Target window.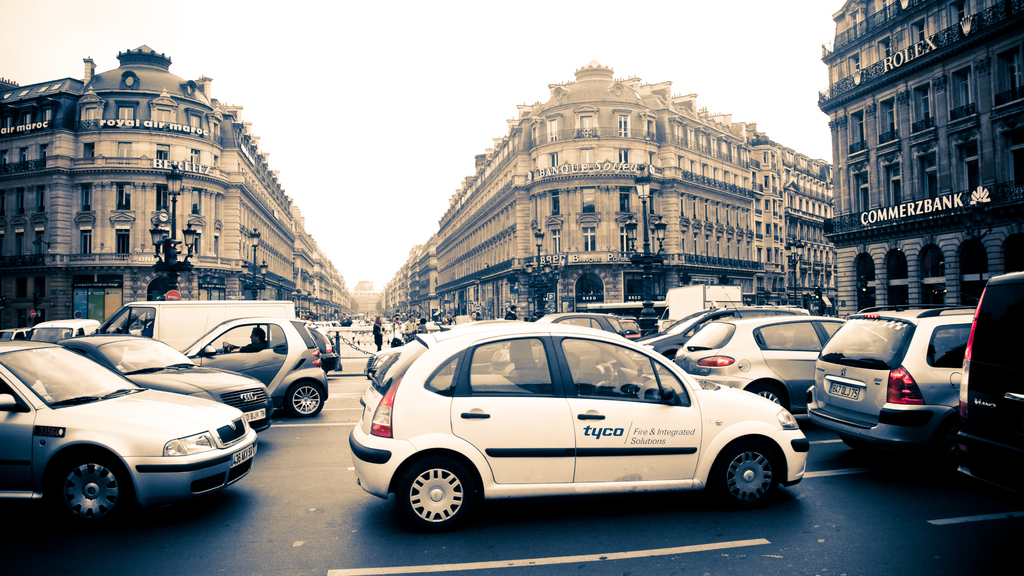
Target region: detection(1004, 127, 1023, 182).
